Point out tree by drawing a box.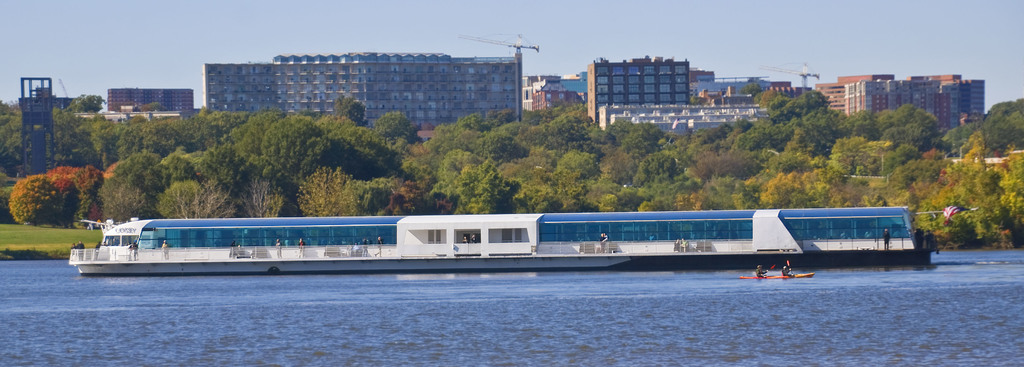
l=230, t=108, r=283, b=154.
